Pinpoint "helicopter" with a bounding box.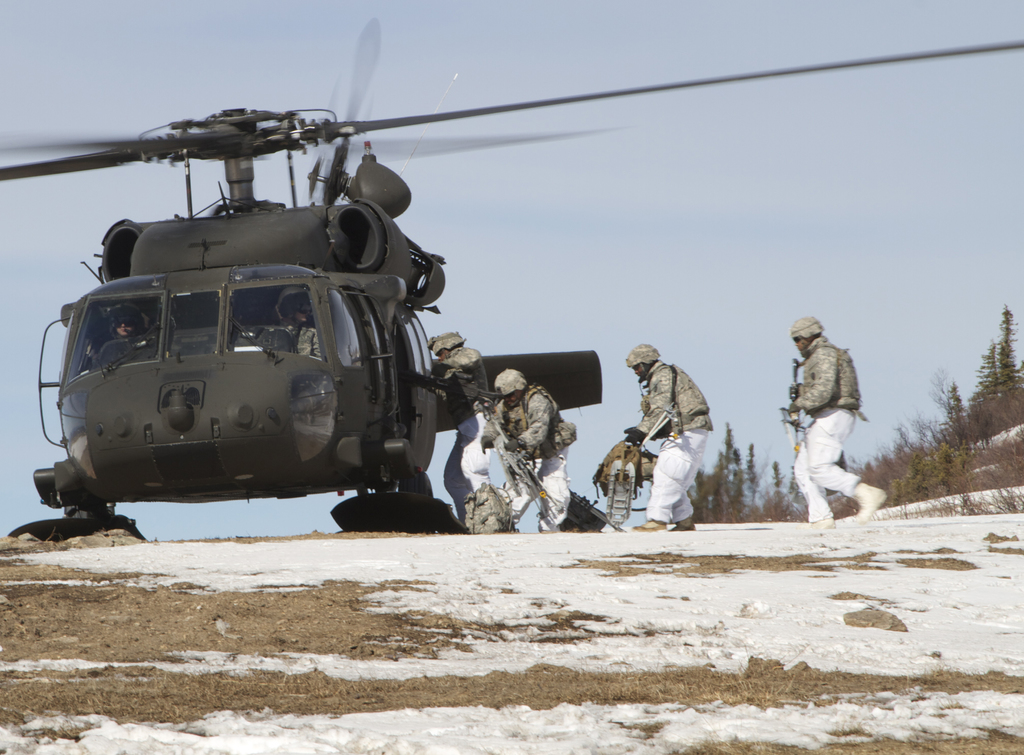
[left=0, top=13, right=1023, bottom=544].
